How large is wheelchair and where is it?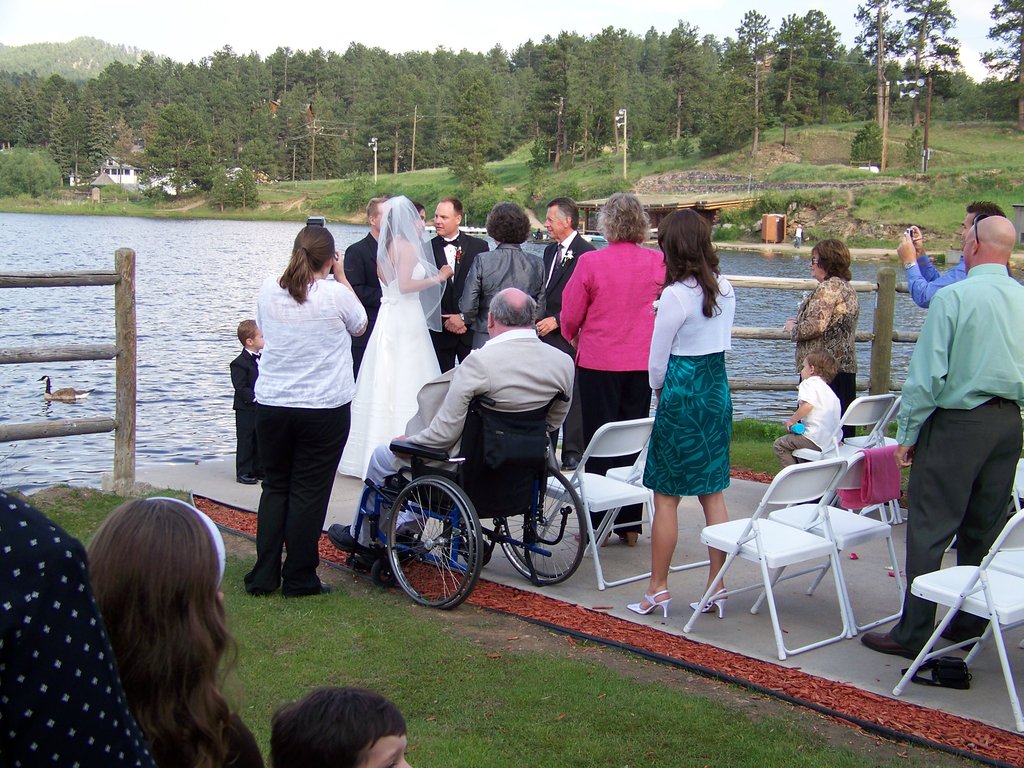
Bounding box: [x1=356, y1=340, x2=602, y2=611].
